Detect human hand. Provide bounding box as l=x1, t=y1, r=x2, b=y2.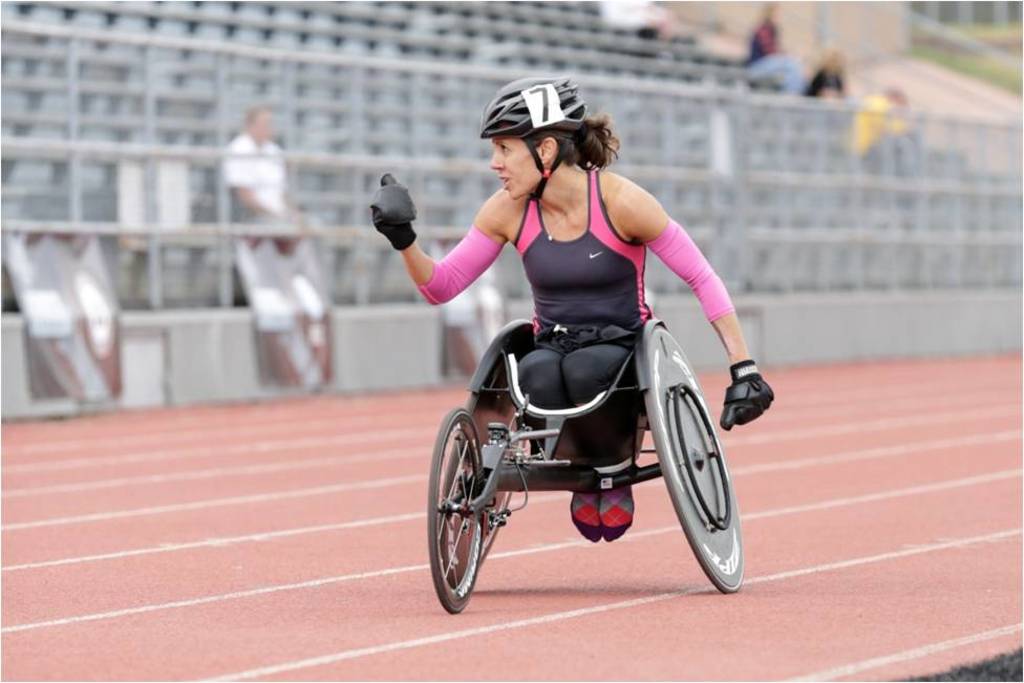
l=717, t=372, r=776, b=433.
